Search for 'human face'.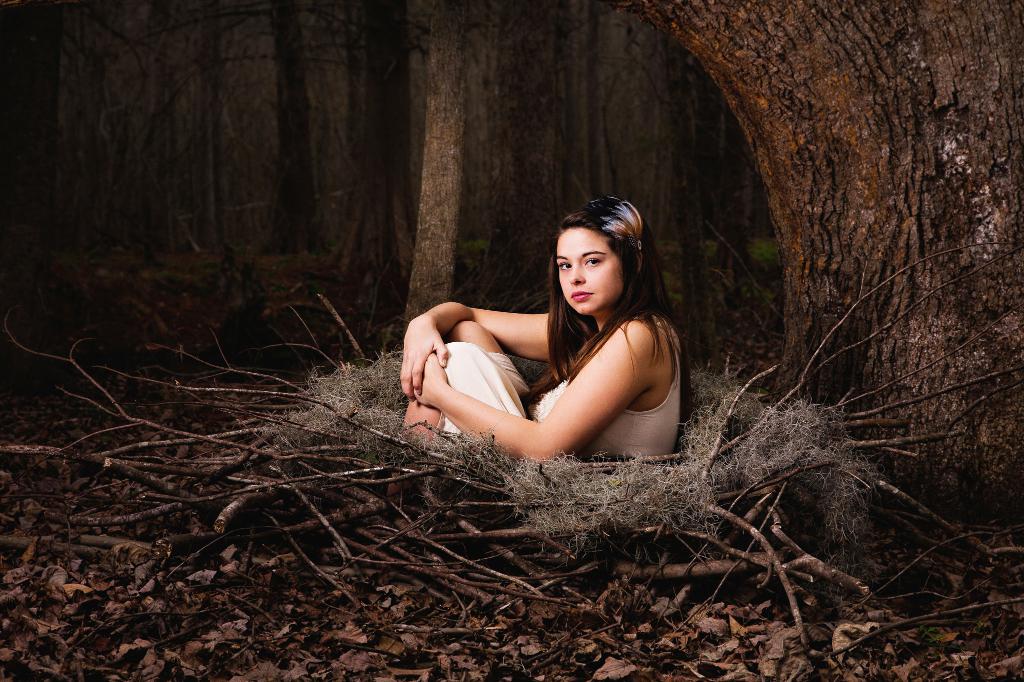
Found at x1=557 y1=225 x2=625 y2=313.
